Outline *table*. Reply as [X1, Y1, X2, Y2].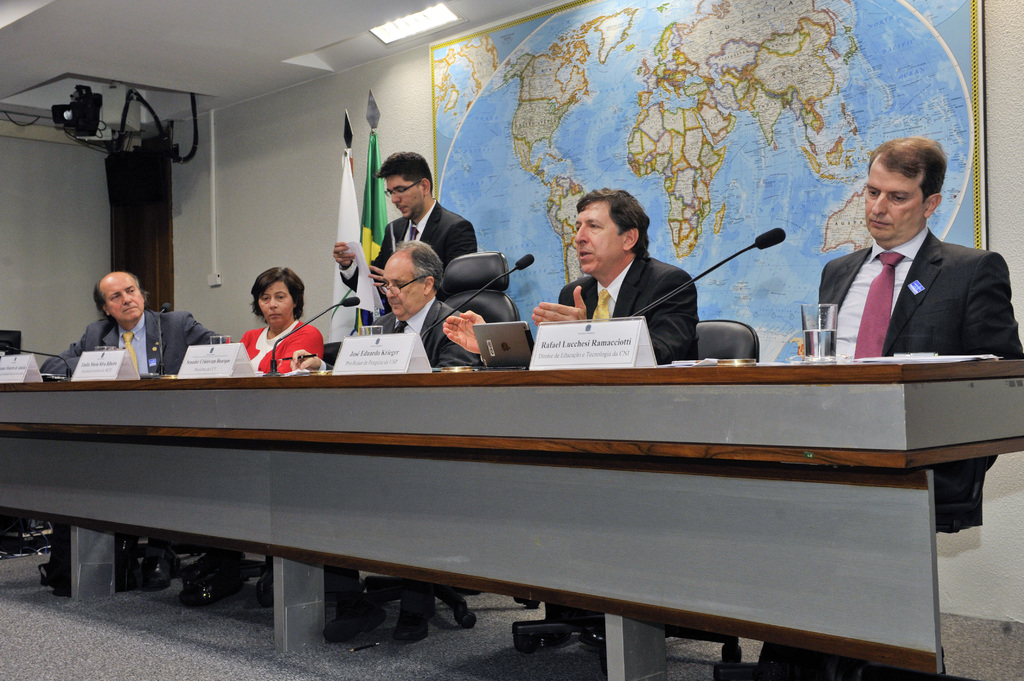
[0, 373, 1022, 680].
